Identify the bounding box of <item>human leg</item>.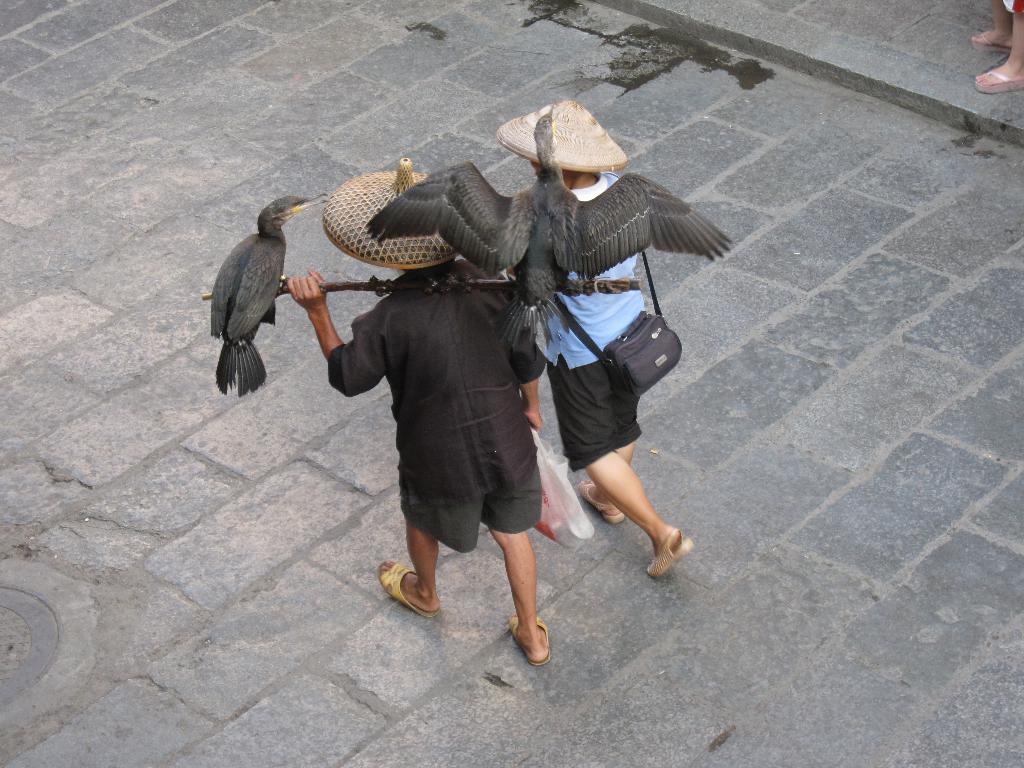
577:430:635:521.
